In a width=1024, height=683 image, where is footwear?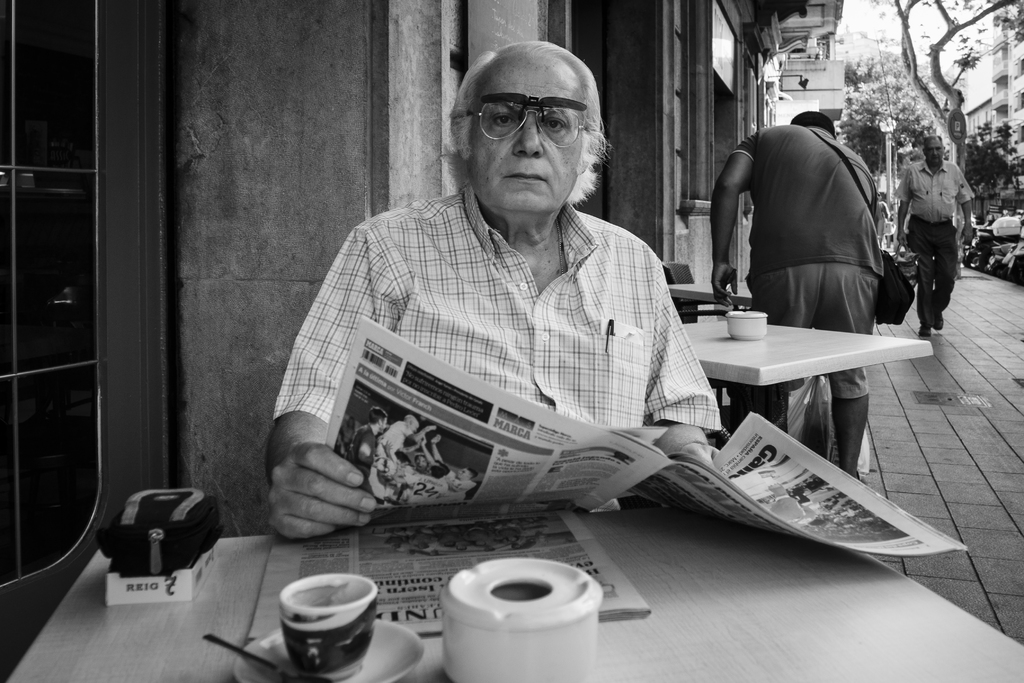
BBox(934, 320, 946, 331).
